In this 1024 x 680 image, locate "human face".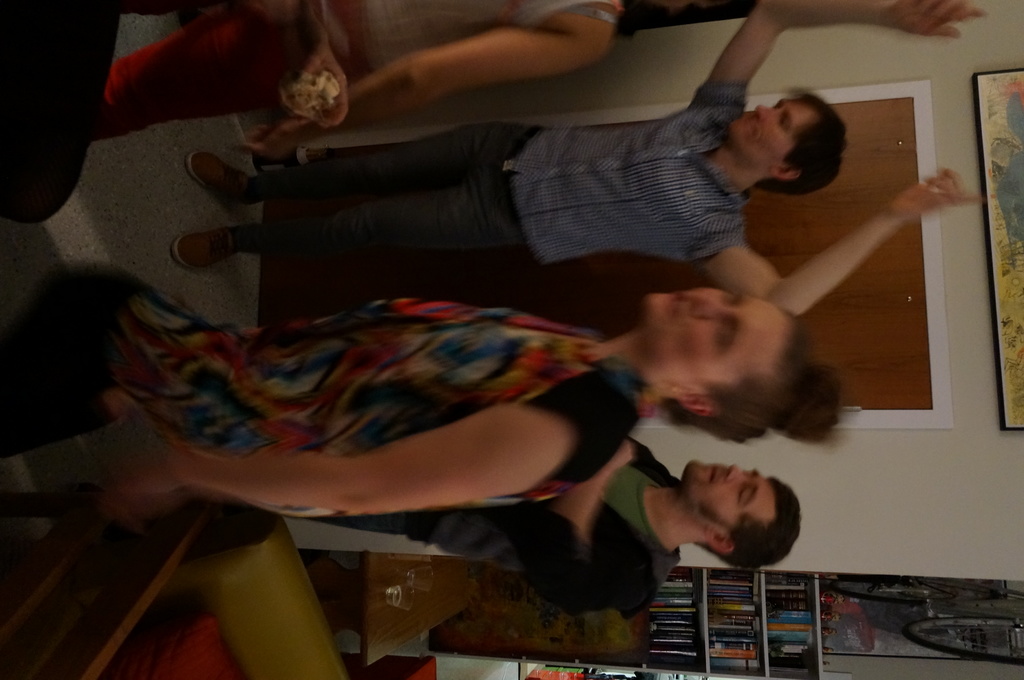
Bounding box: crop(683, 465, 776, 537).
